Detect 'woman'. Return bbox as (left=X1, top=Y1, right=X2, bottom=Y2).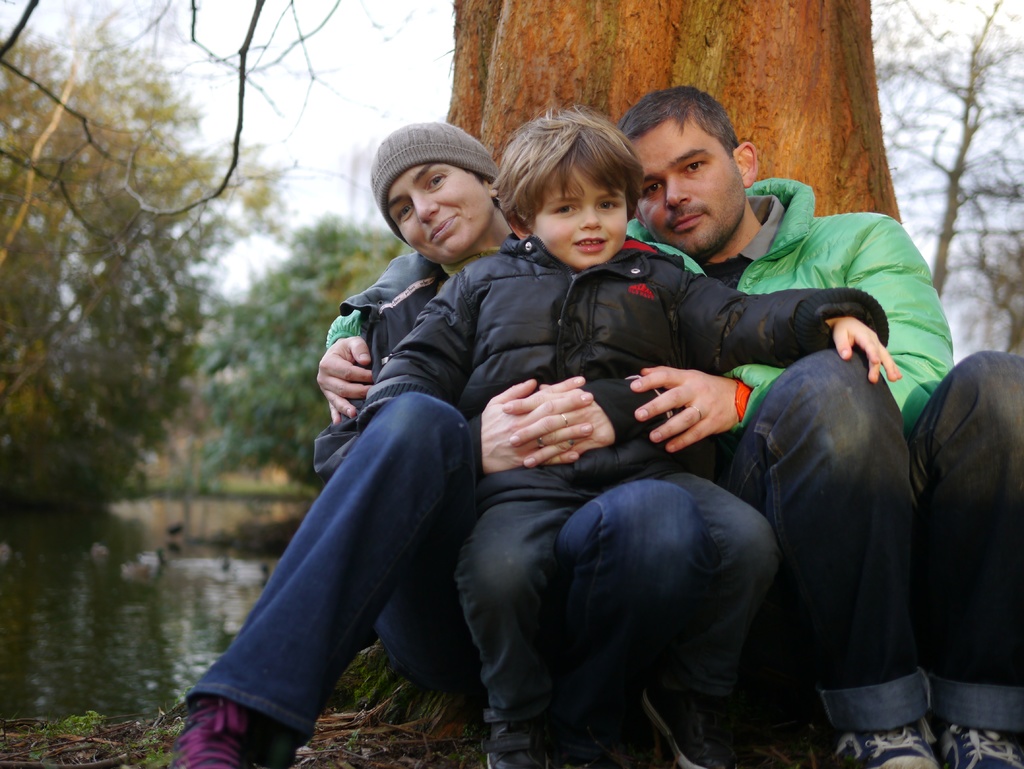
(left=159, top=120, right=756, bottom=766).
